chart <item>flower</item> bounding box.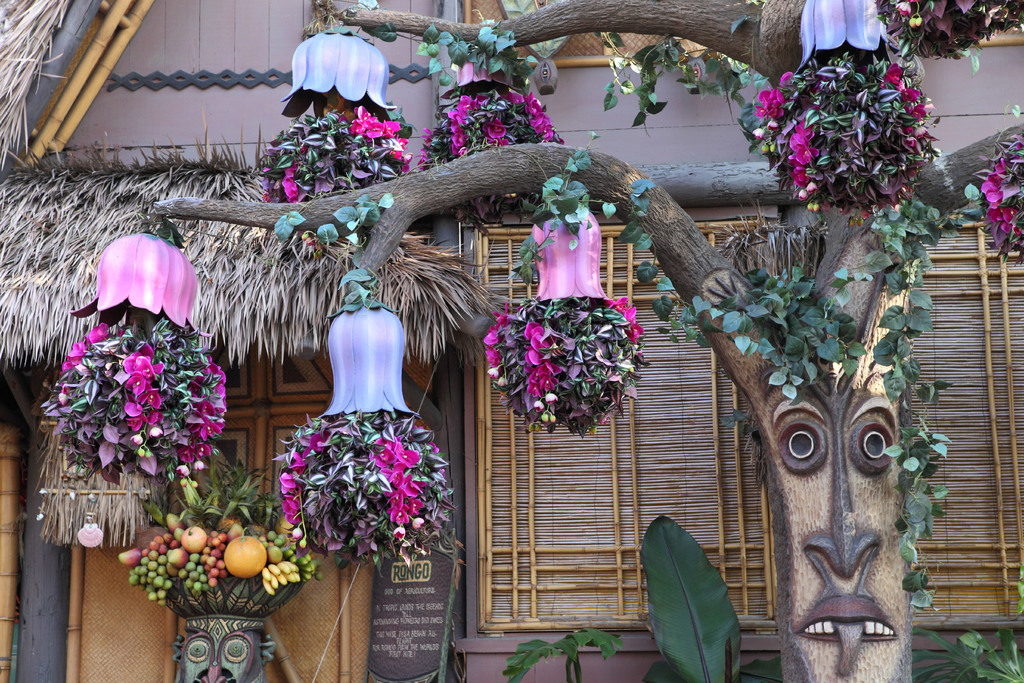
Charted: {"left": 602, "top": 299, "right": 646, "bottom": 349}.
